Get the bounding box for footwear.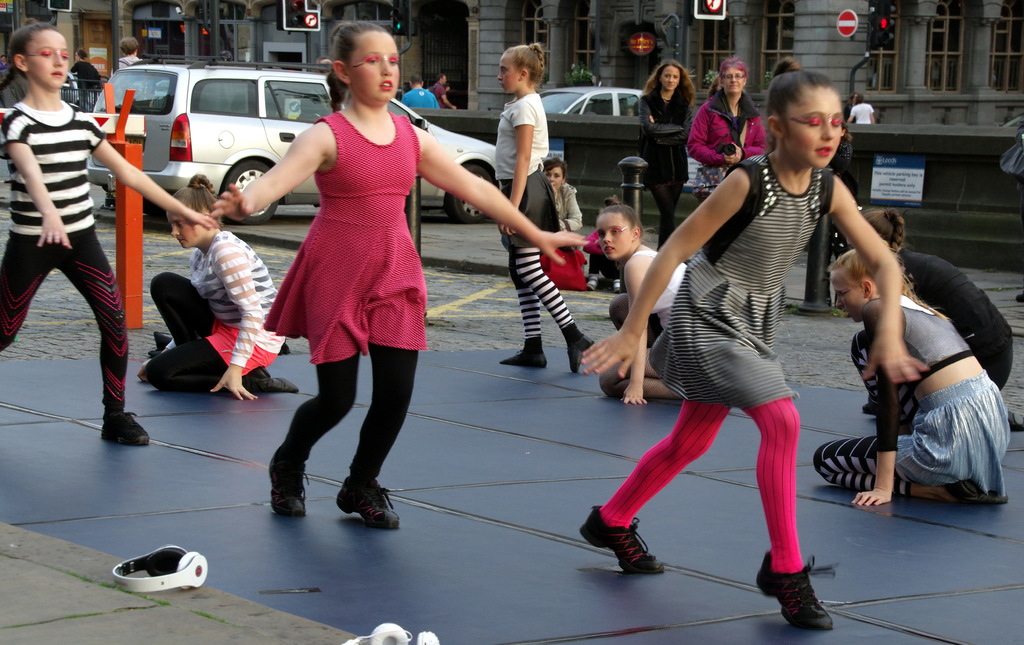
bbox=[504, 338, 553, 369].
